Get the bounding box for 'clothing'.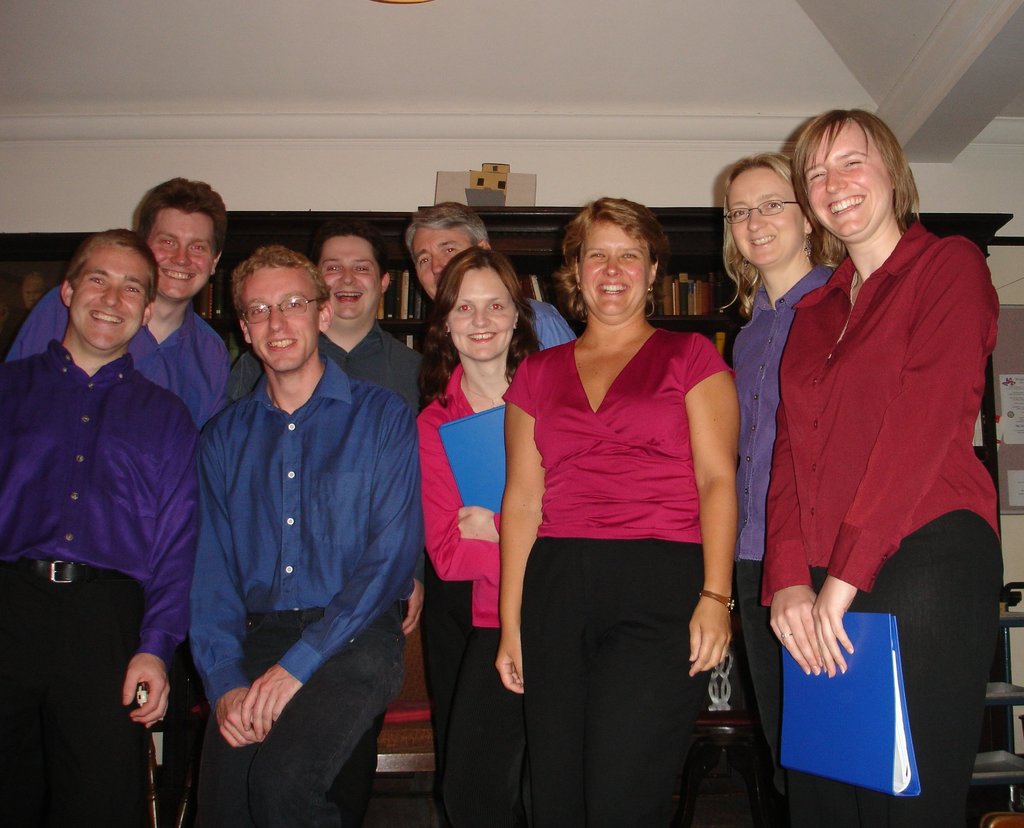
BBox(229, 319, 431, 407).
